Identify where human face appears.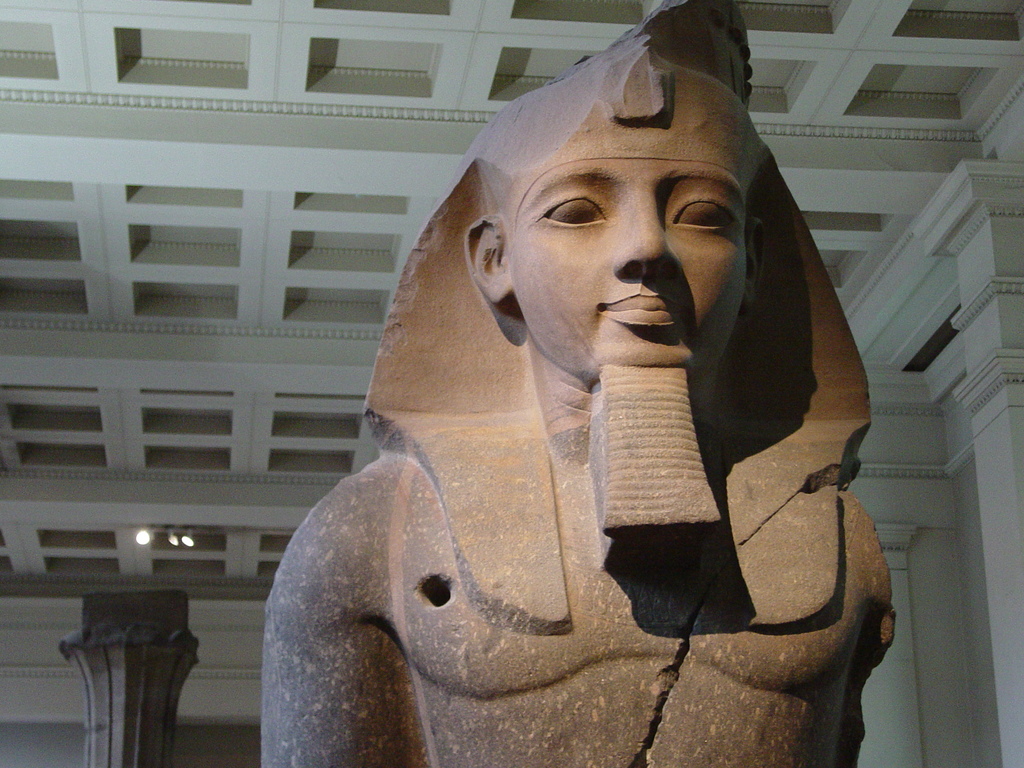
Appears at region(514, 157, 748, 383).
